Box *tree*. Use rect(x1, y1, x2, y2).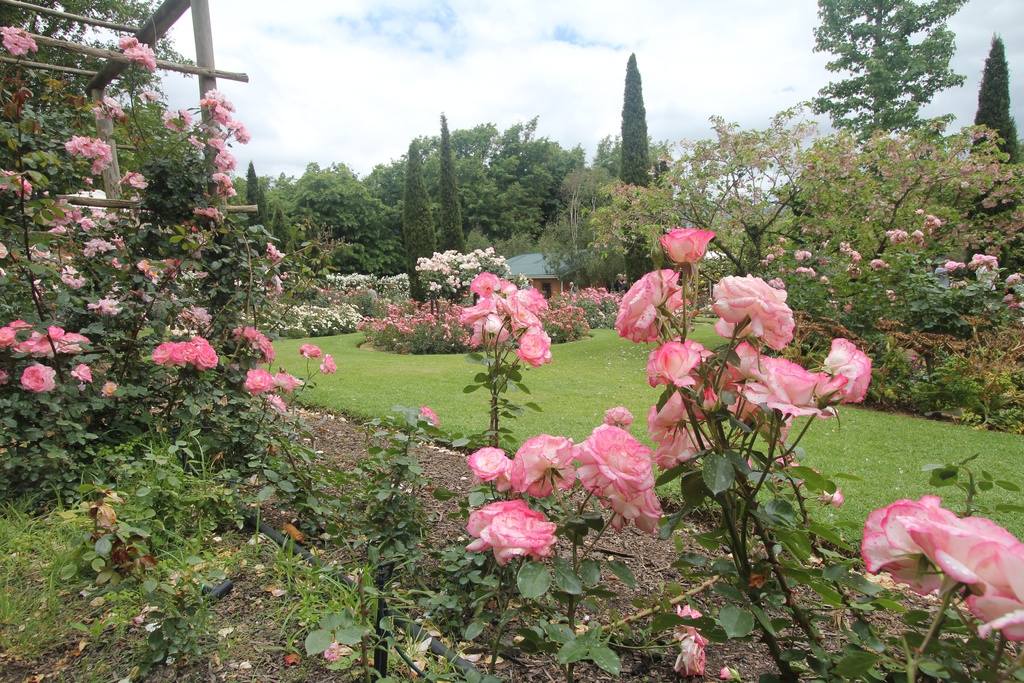
rect(810, 21, 972, 179).
